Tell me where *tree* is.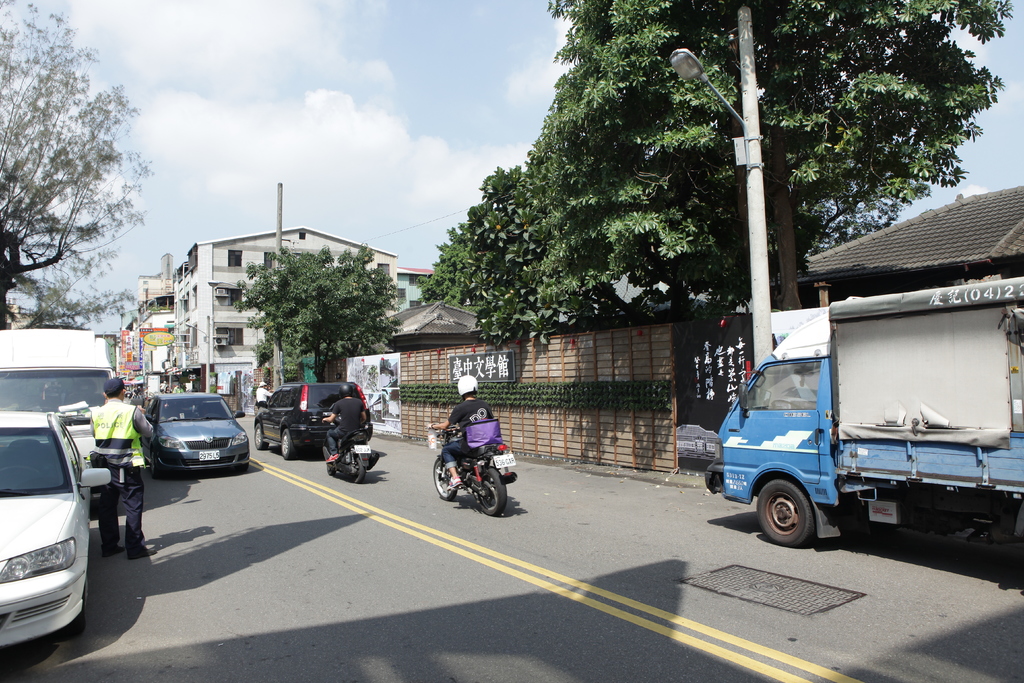
*tree* is at [left=7, top=37, right=153, bottom=347].
